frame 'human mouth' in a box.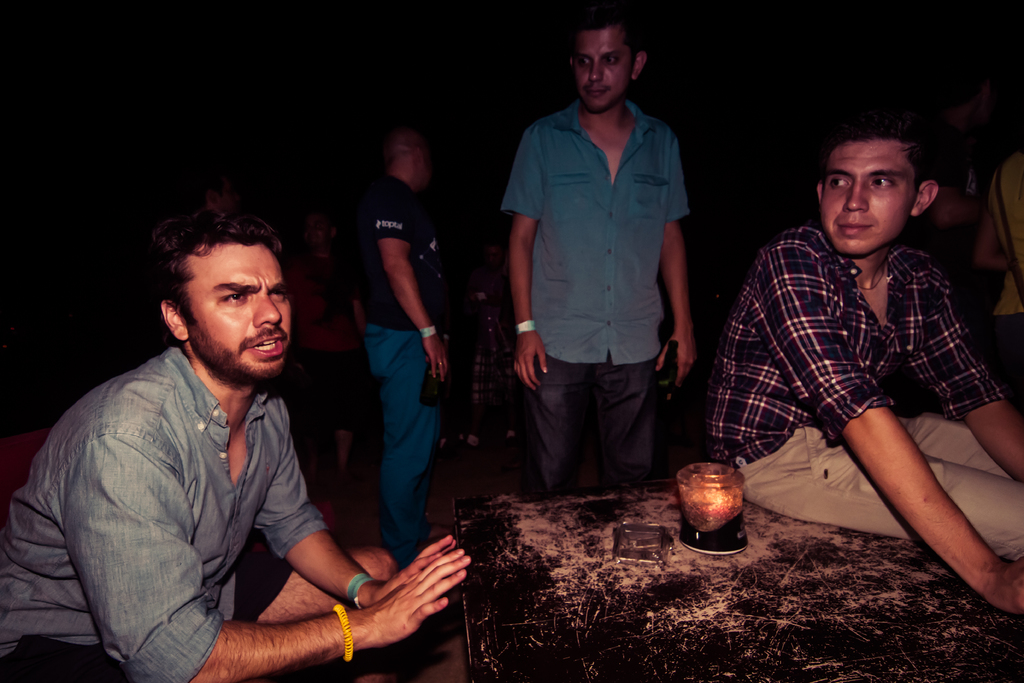
837/224/869/234.
